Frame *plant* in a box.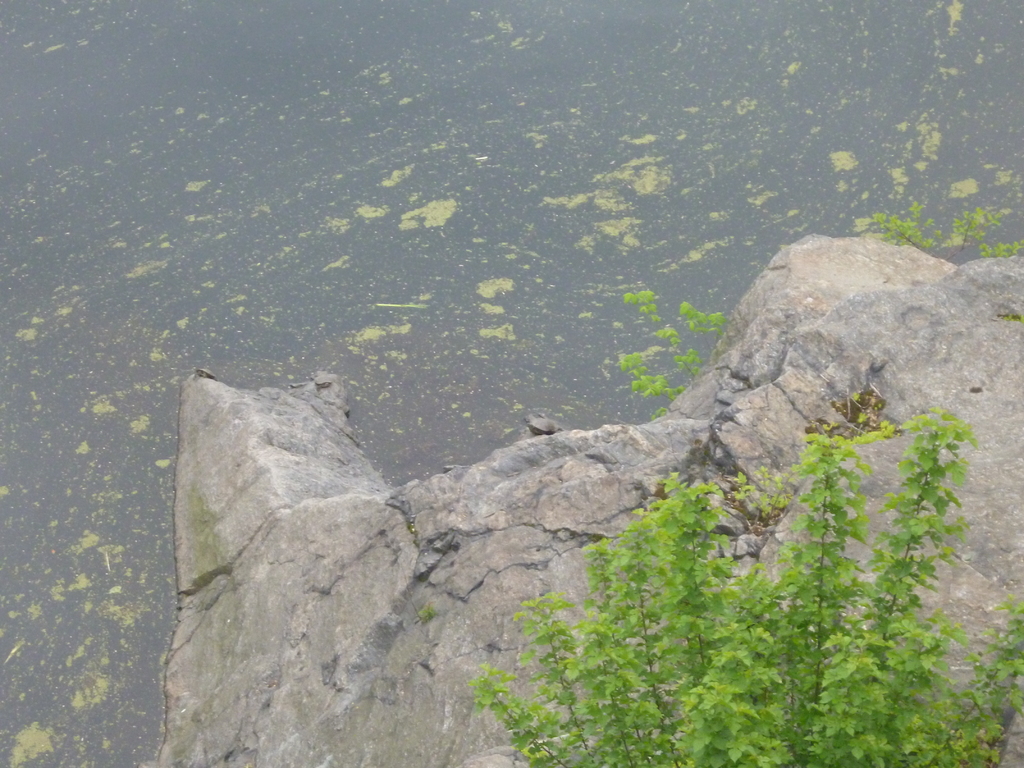
select_region(840, 188, 1023, 278).
